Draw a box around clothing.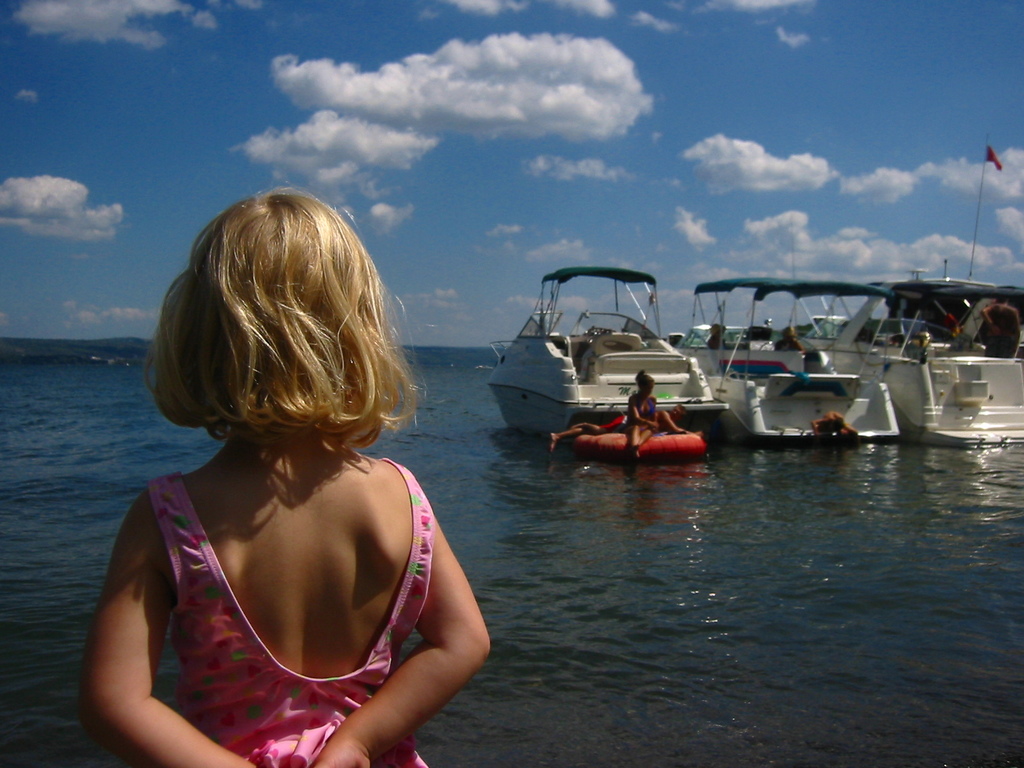
detection(599, 412, 668, 430).
